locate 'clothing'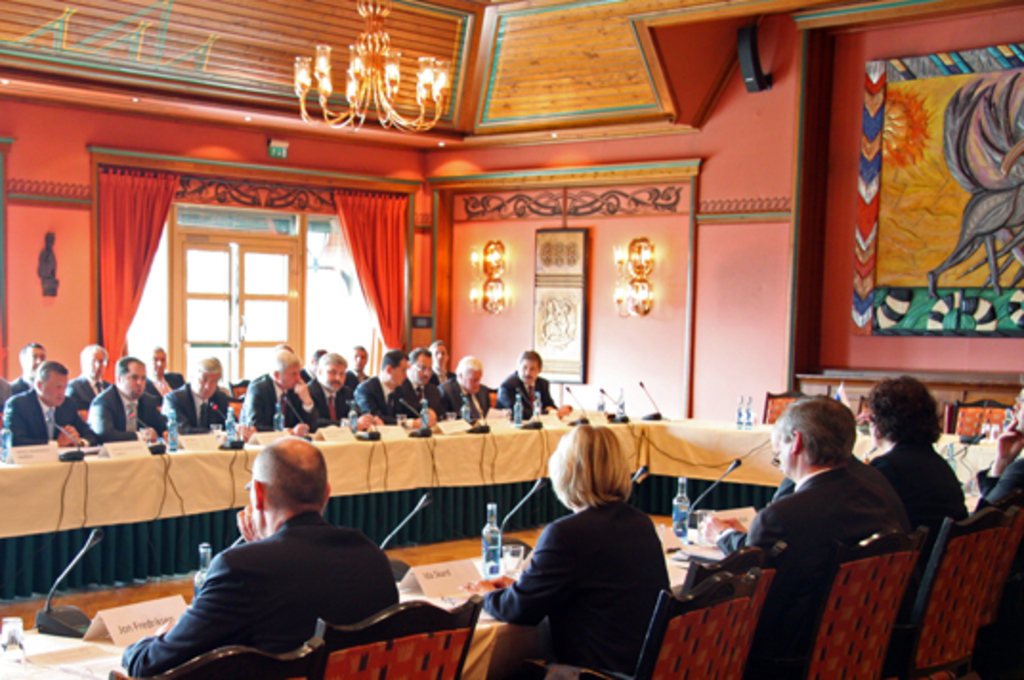
<bbox>455, 485, 695, 678</bbox>
